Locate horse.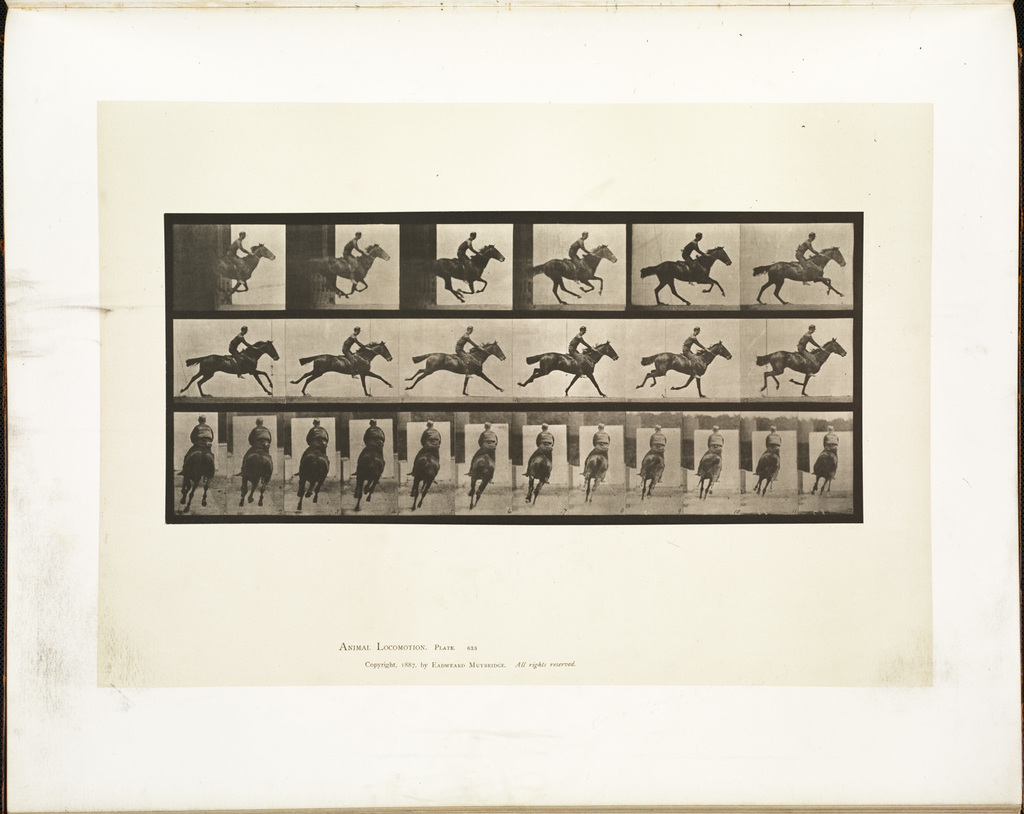
Bounding box: 756 452 783 496.
